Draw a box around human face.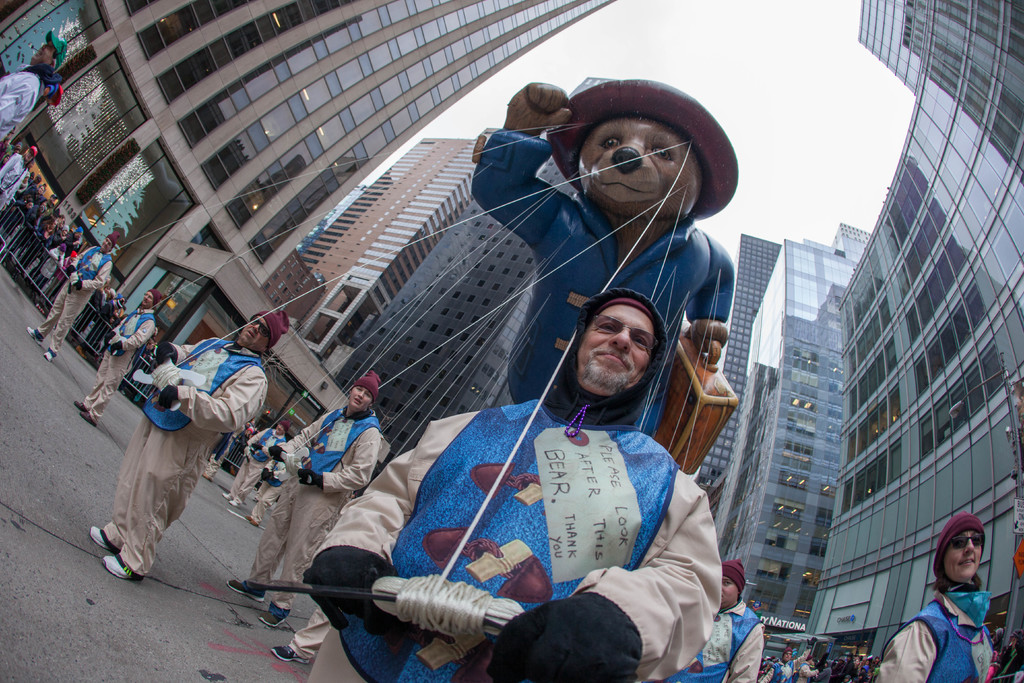
box(580, 304, 647, 391).
